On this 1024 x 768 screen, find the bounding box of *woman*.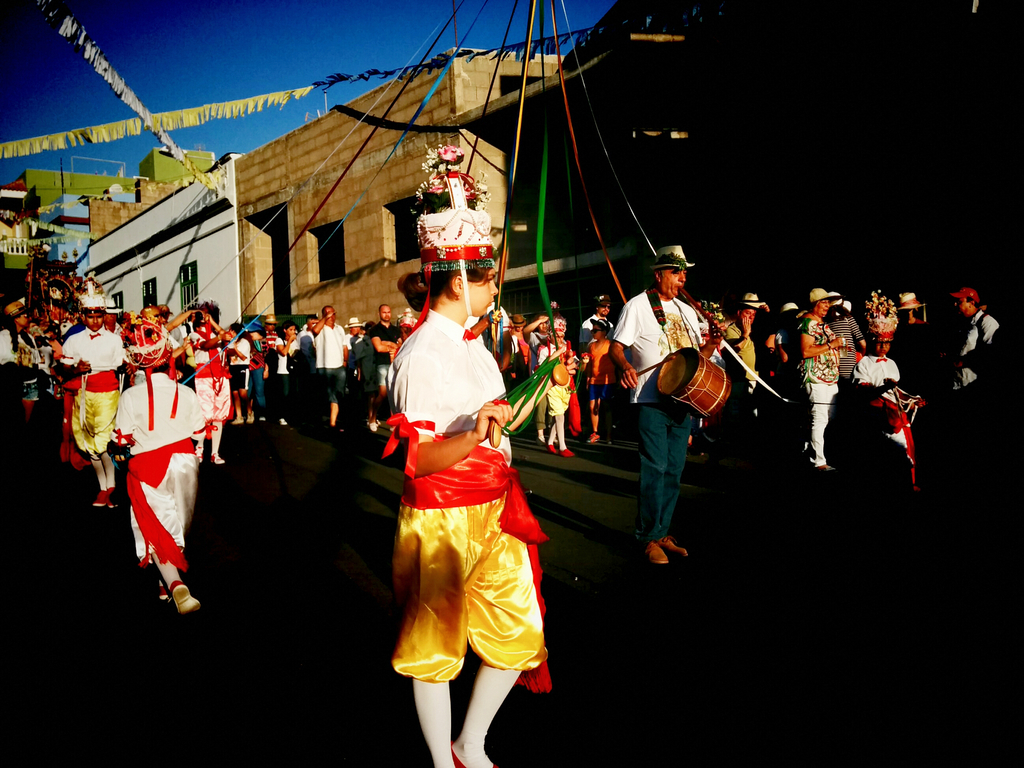
Bounding box: x1=382 y1=154 x2=578 y2=767.
